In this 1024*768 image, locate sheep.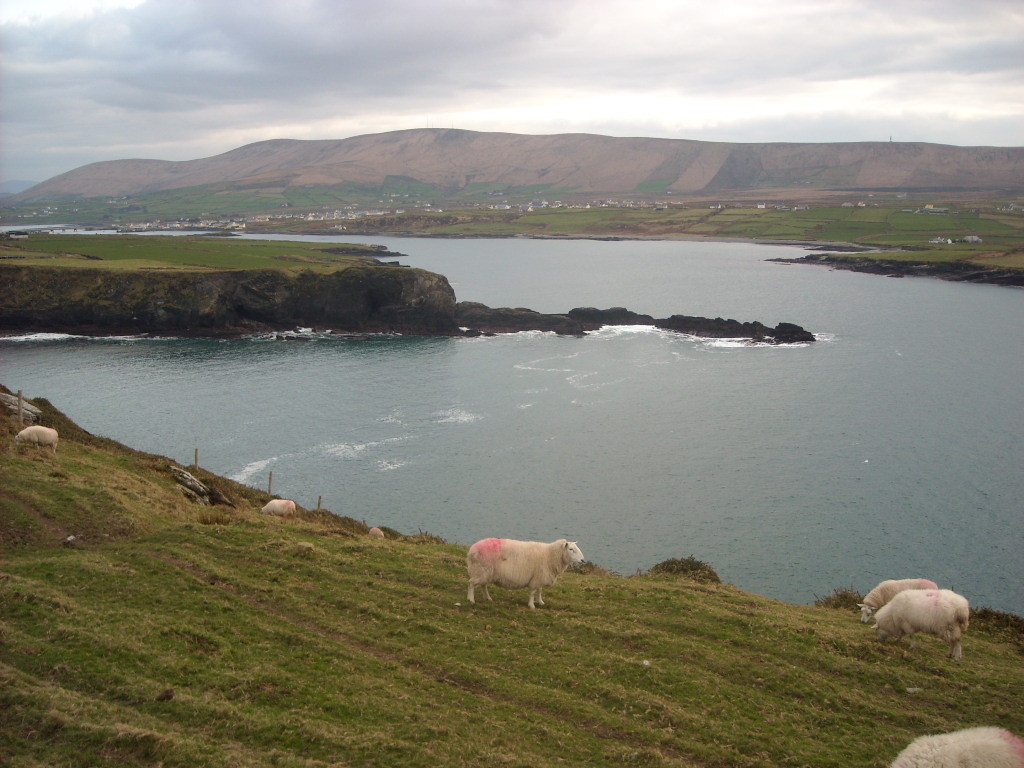
Bounding box: box=[19, 427, 60, 453].
